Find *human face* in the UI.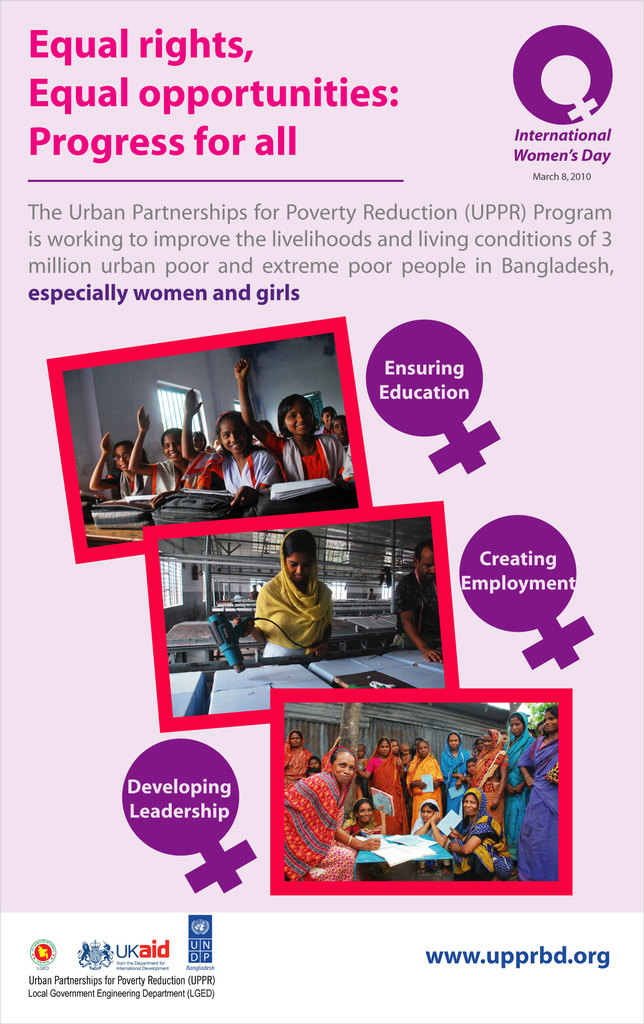
UI element at <bbox>463, 794, 478, 815</bbox>.
